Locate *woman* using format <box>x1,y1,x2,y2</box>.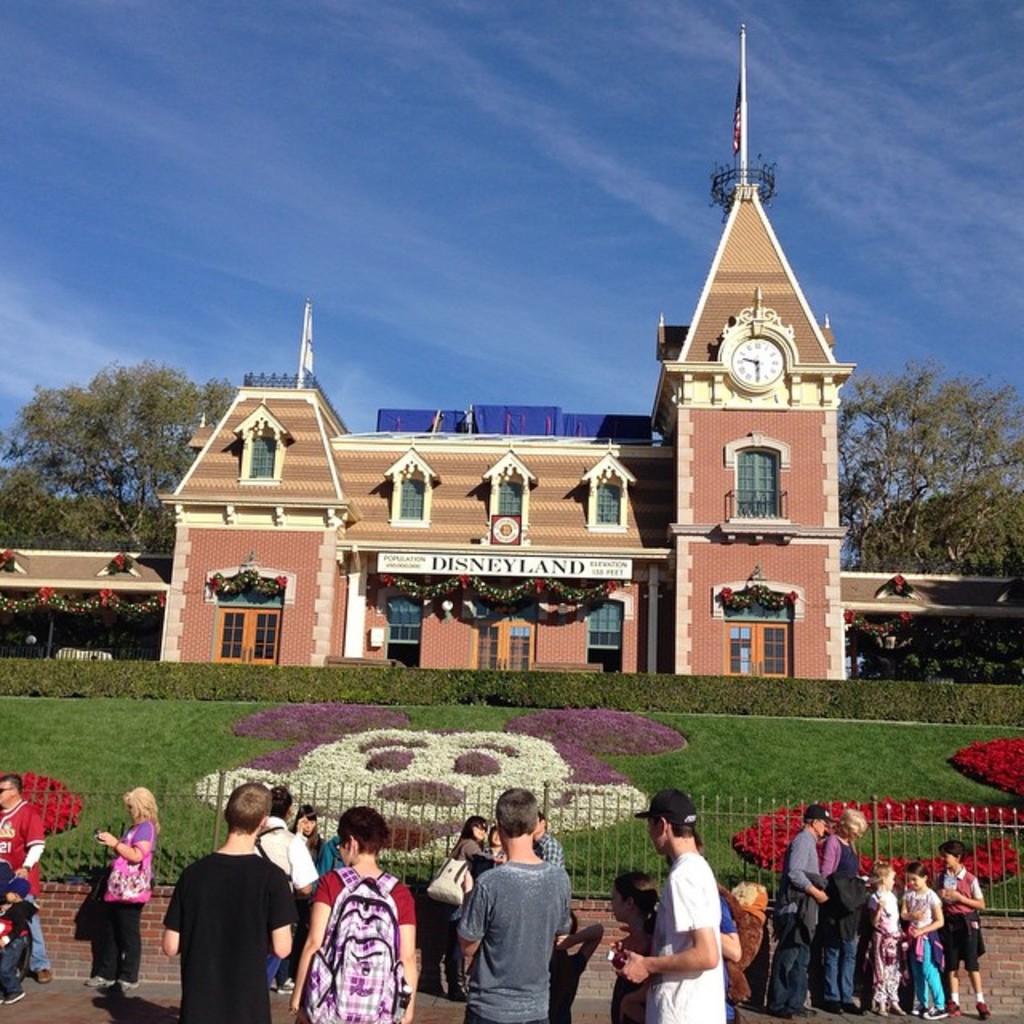
<box>82,787,160,990</box>.
